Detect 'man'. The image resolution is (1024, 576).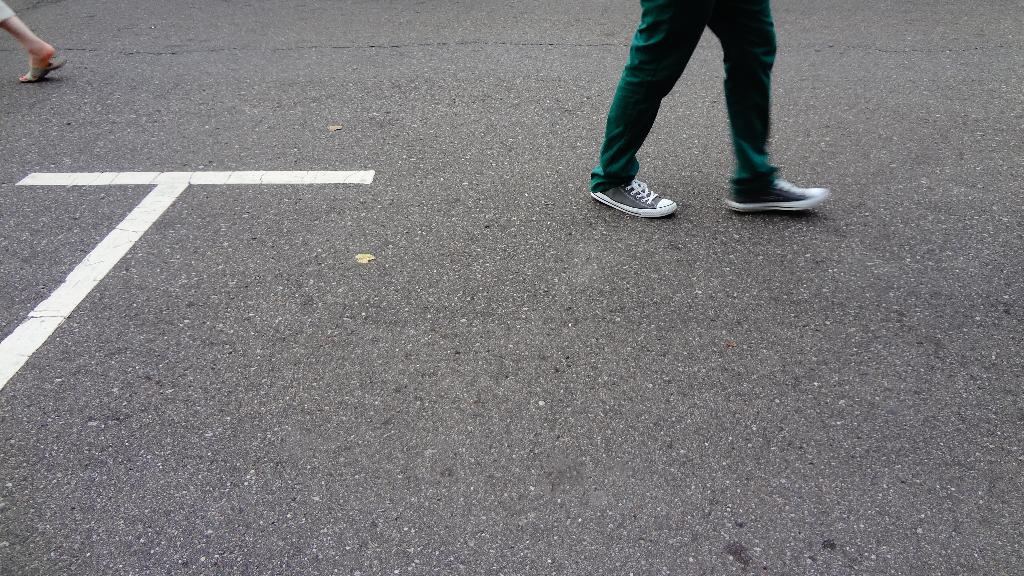
<box>575,0,842,206</box>.
